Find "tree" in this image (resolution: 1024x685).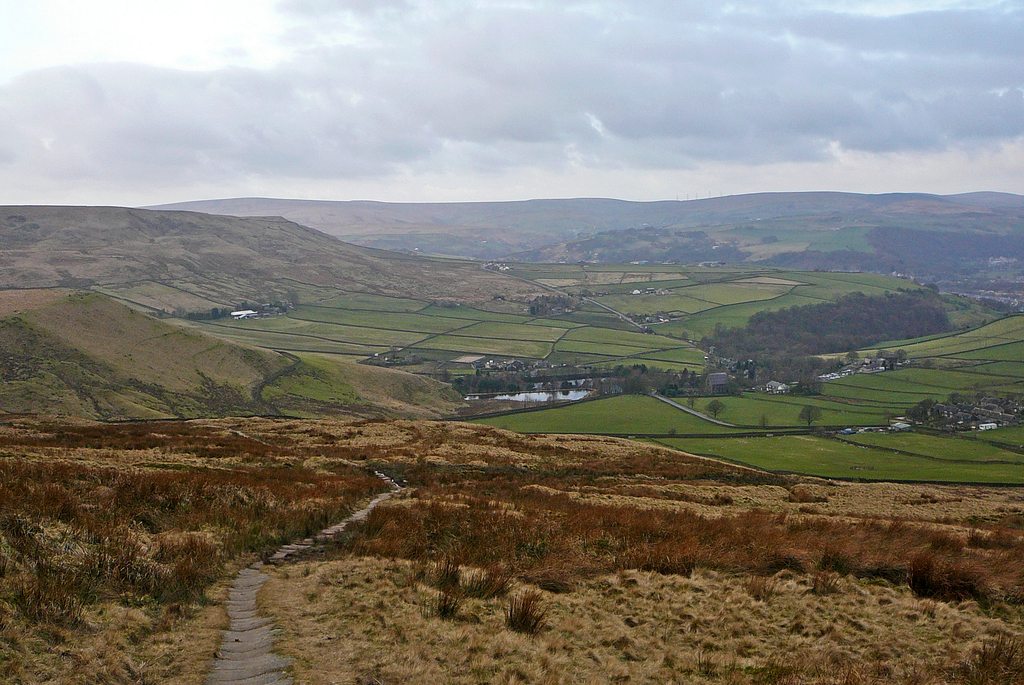
(561,380,576,392).
